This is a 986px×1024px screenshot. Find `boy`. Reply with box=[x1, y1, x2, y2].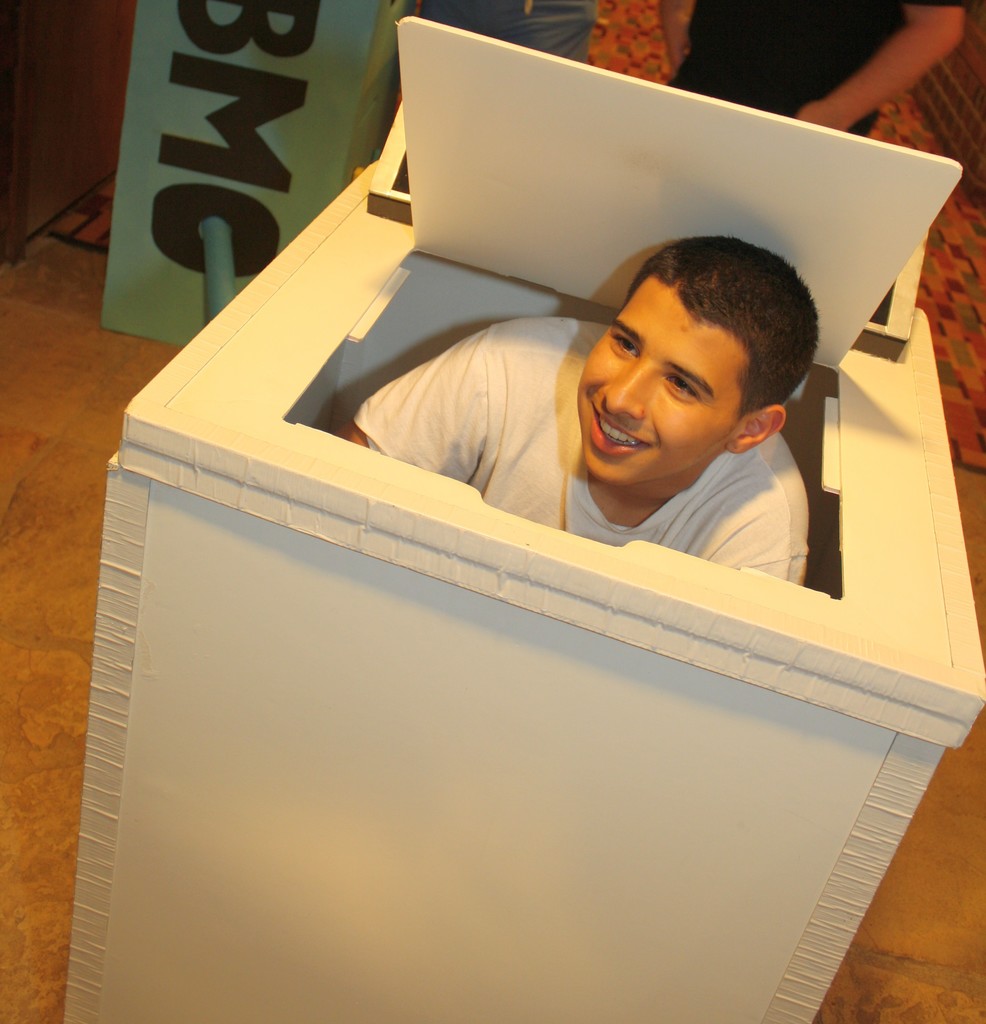
box=[348, 227, 817, 592].
